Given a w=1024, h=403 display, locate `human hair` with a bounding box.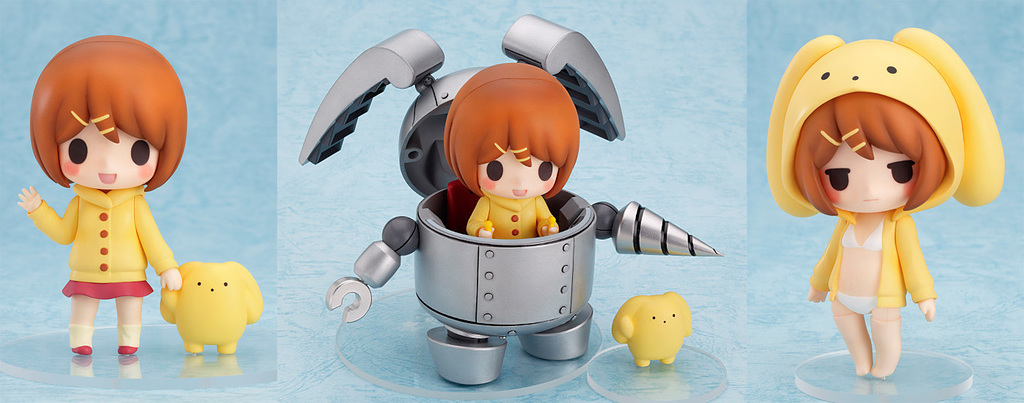
Located: [791,91,948,221].
